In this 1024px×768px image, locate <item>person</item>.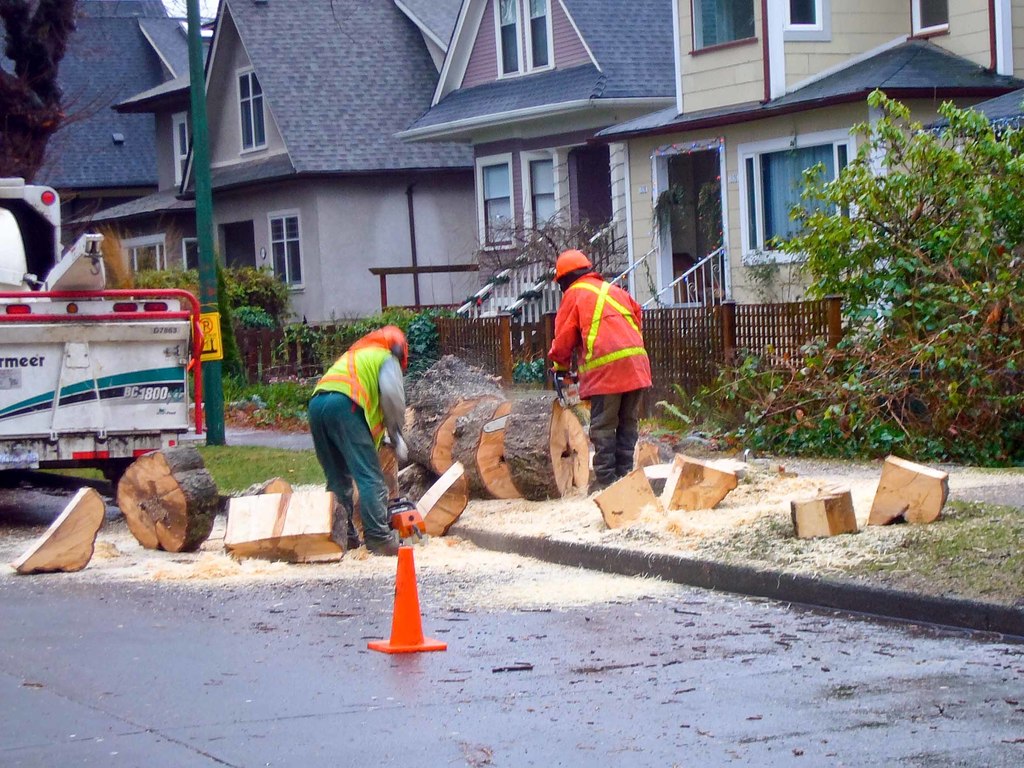
Bounding box: (left=534, top=227, right=659, bottom=519).
